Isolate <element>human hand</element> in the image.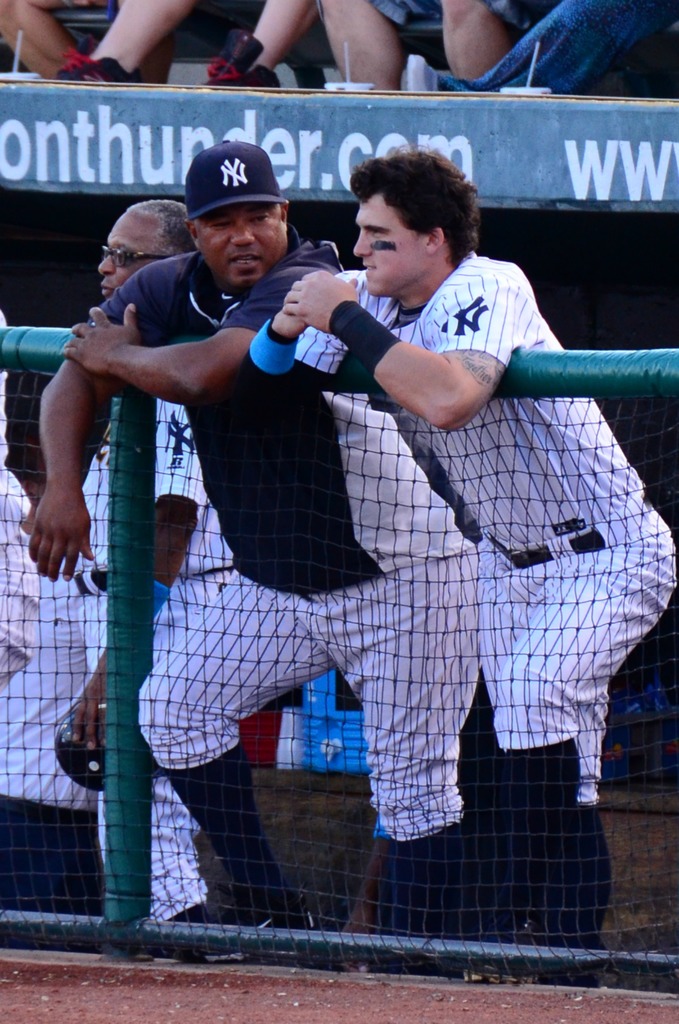
Isolated region: {"x1": 27, "y1": 486, "x2": 95, "y2": 587}.
